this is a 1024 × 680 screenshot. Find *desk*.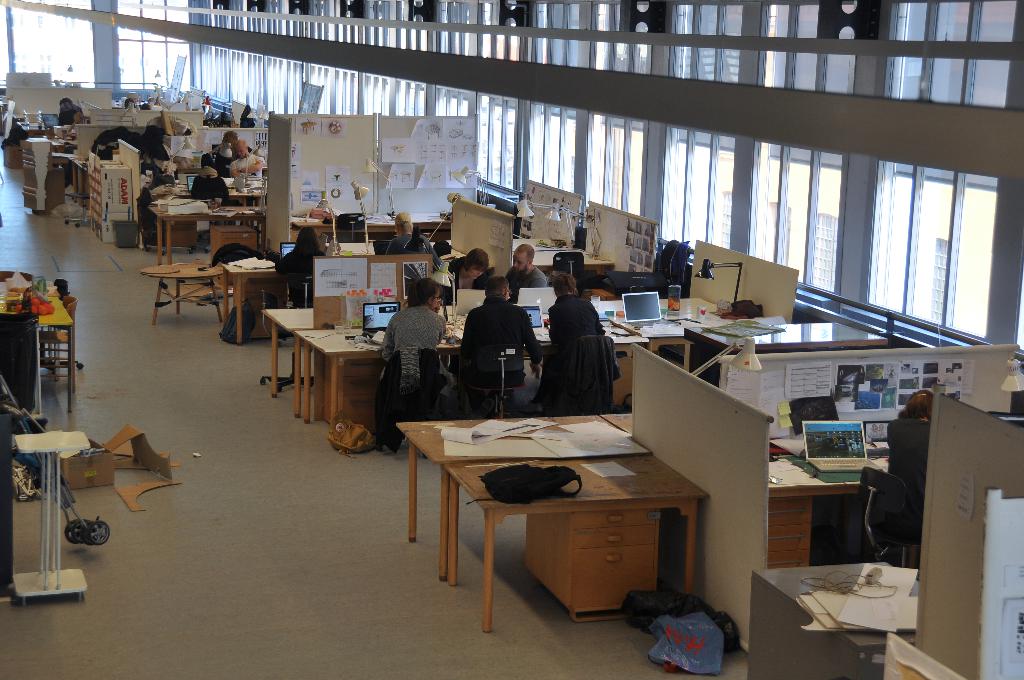
Bounding box: [765, 446, 892, 575].
